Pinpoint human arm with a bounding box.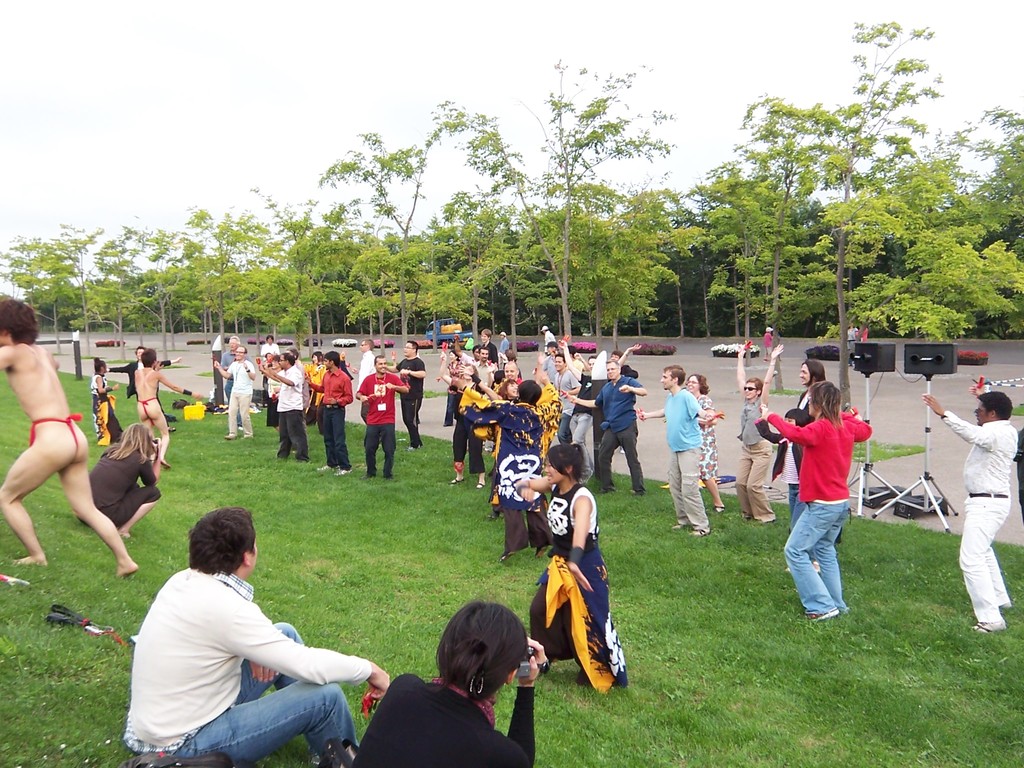
left=244, top=362, right=255, bottom=382.
